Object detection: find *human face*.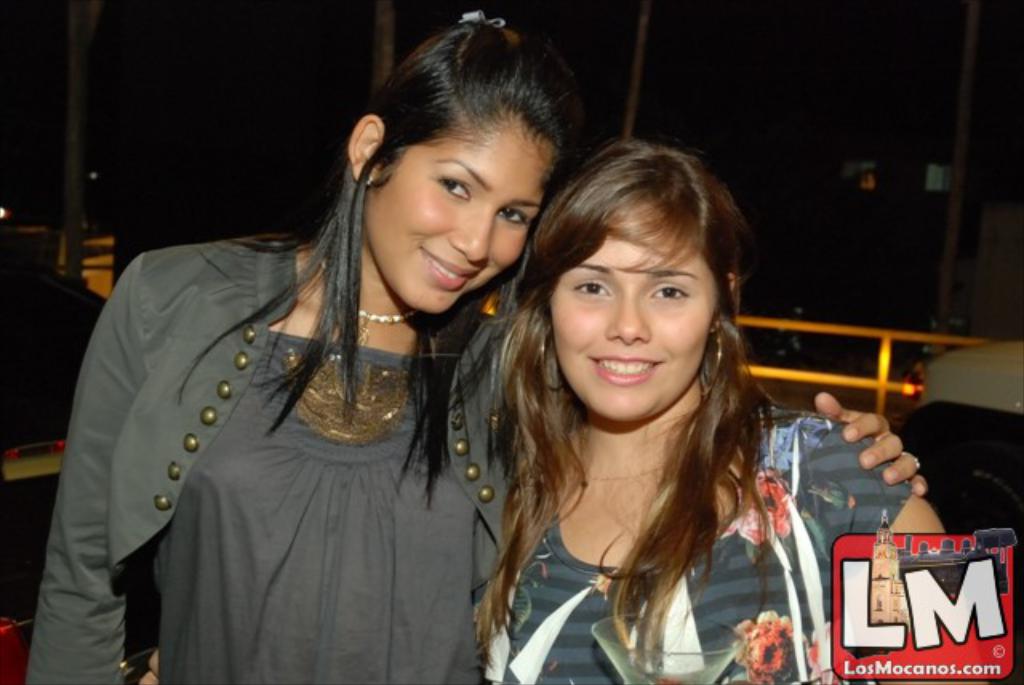
select_region(365, 130, 549, 309).
